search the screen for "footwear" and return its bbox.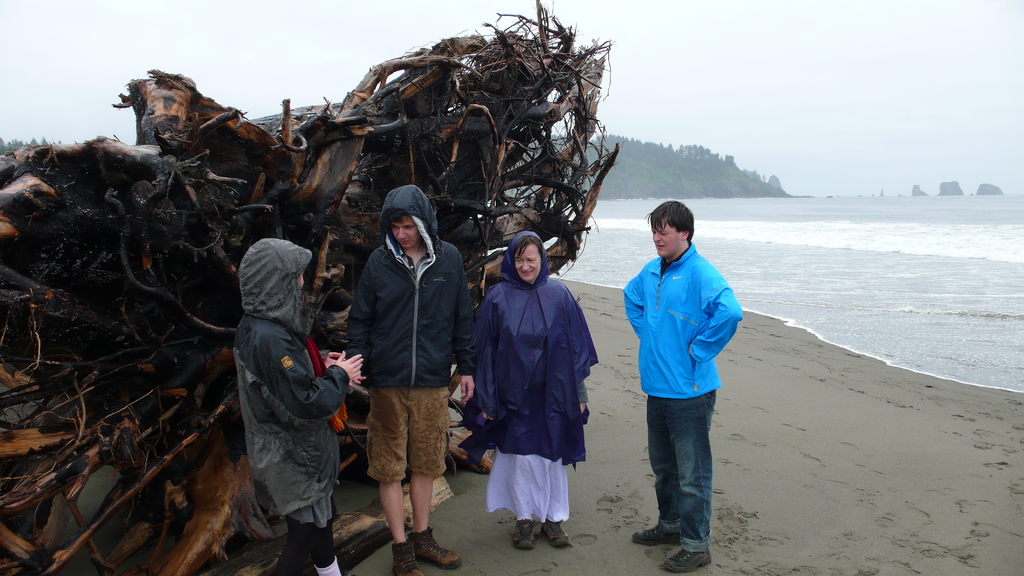
Found: [left=667, top=551, right=713, bottom=572].
